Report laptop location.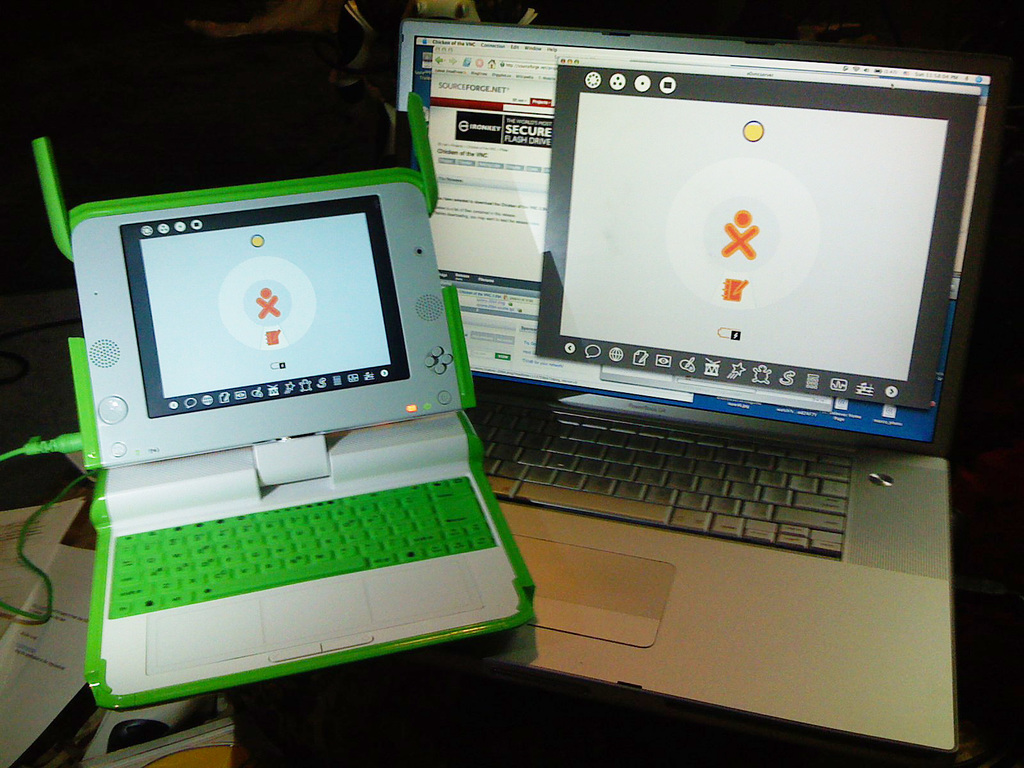
Report: {"left": 33, "top": 90, "right": 535, "bottom": 709}.
